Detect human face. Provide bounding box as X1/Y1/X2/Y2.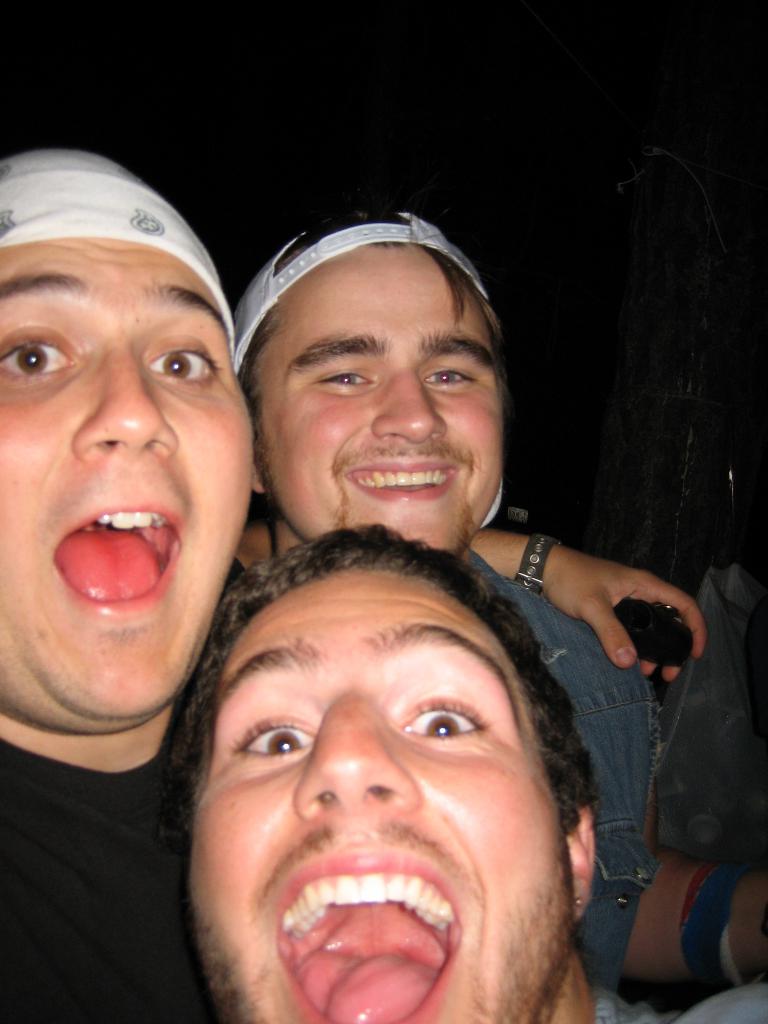
0/237/257/725.
